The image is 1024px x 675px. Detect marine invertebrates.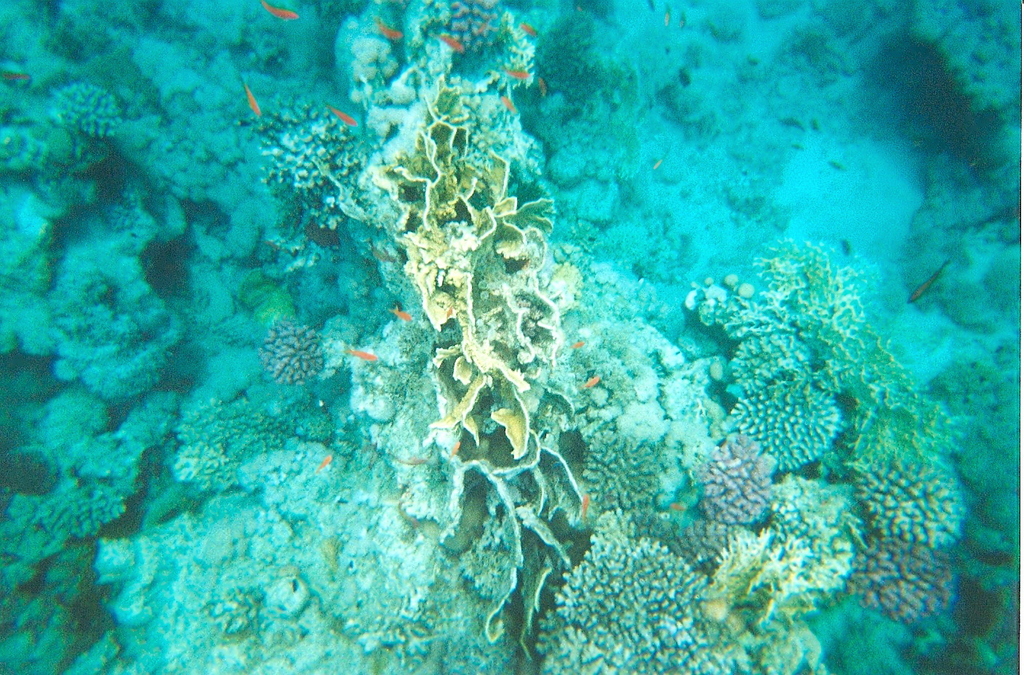
Detection: <box>545,527,721,670</box>.
